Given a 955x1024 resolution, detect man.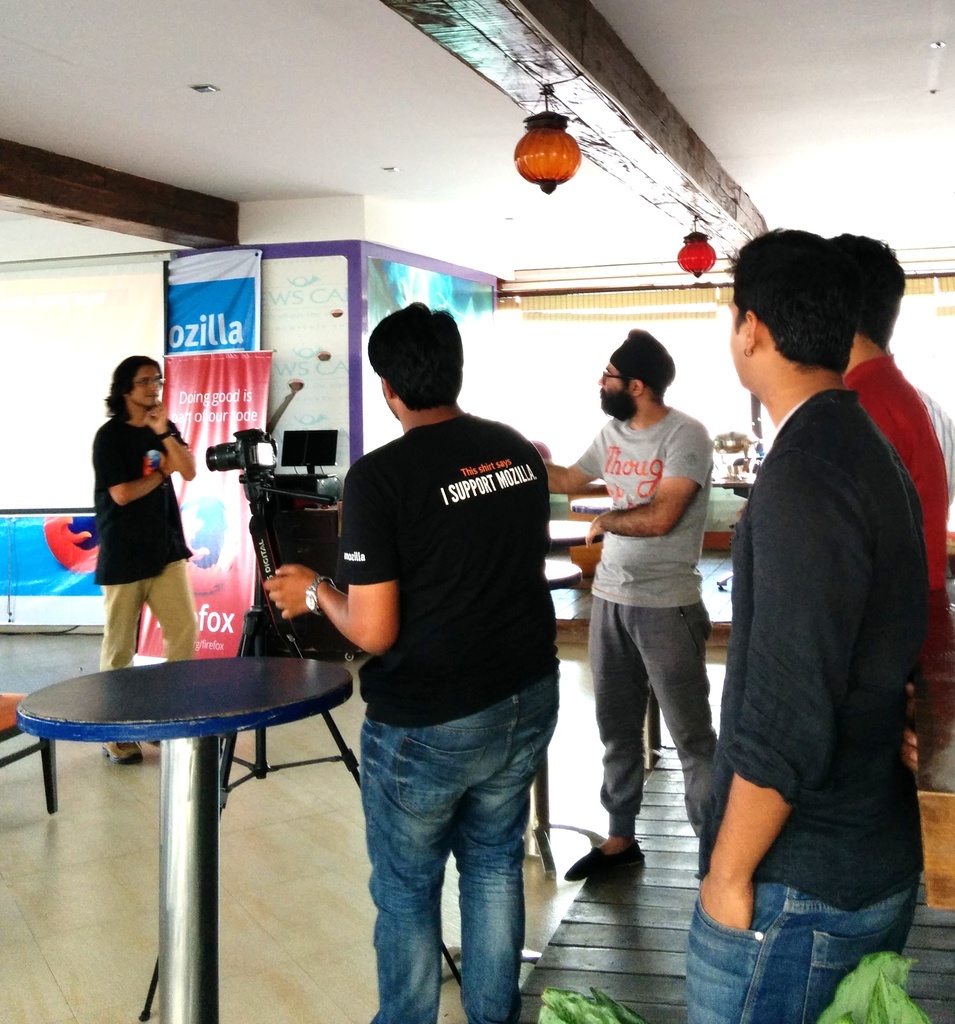
[x1=546, y1=326, x2=715, y2=886].
